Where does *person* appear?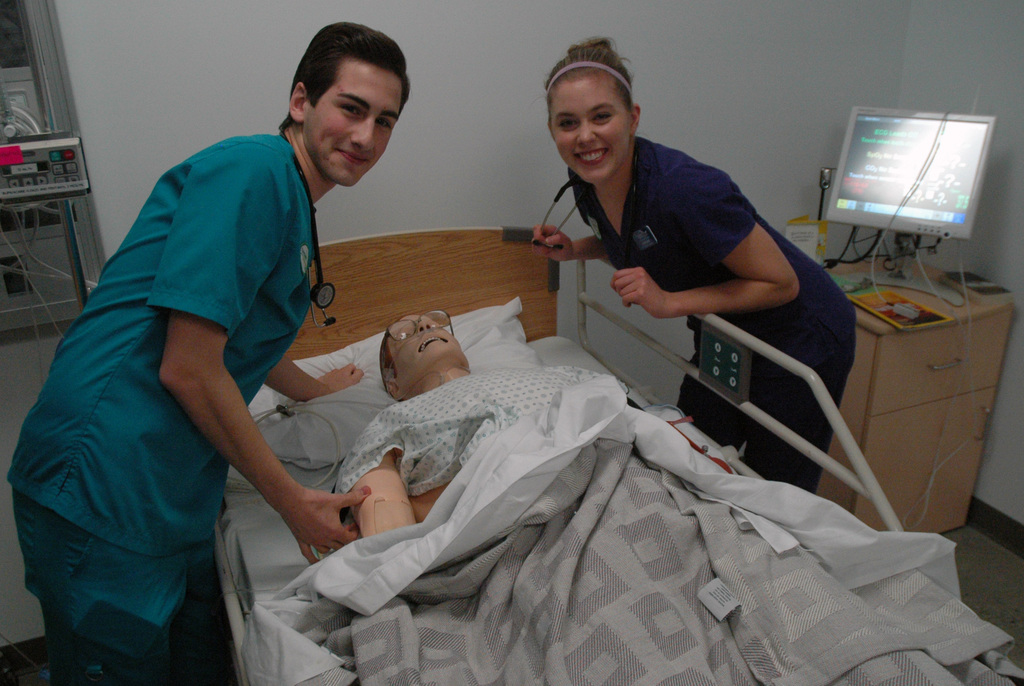
Appears at 533:38:857:493.
